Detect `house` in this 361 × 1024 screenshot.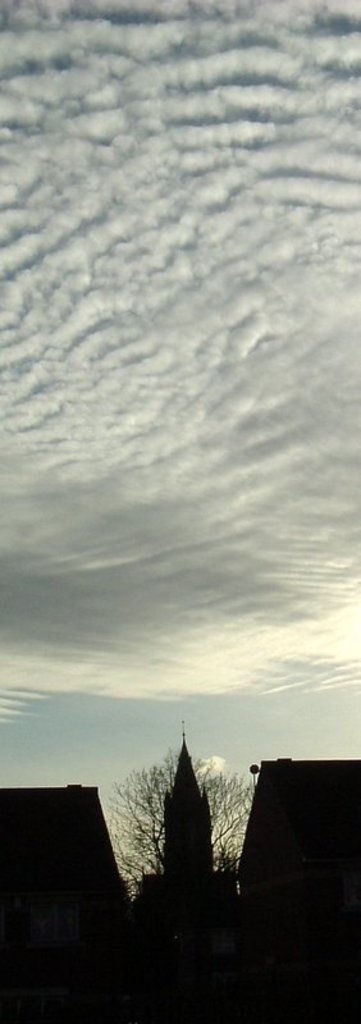
Detection: rect(0, 714, 360, 1015).
